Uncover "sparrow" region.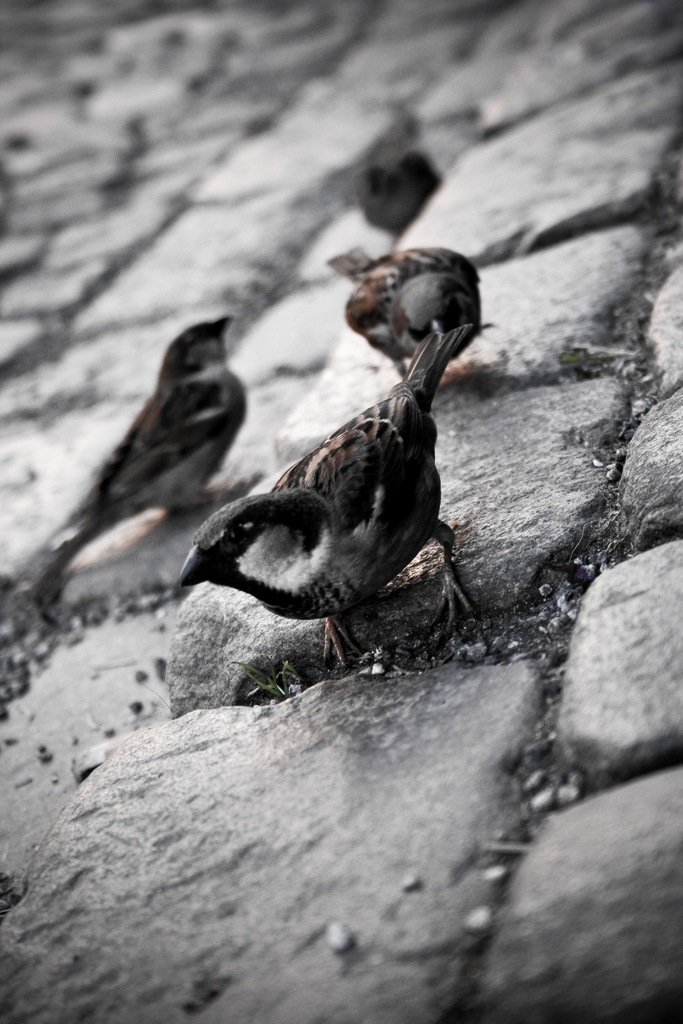
Uncovered: <bbox>62, 311, 249, 556</bbox>.
